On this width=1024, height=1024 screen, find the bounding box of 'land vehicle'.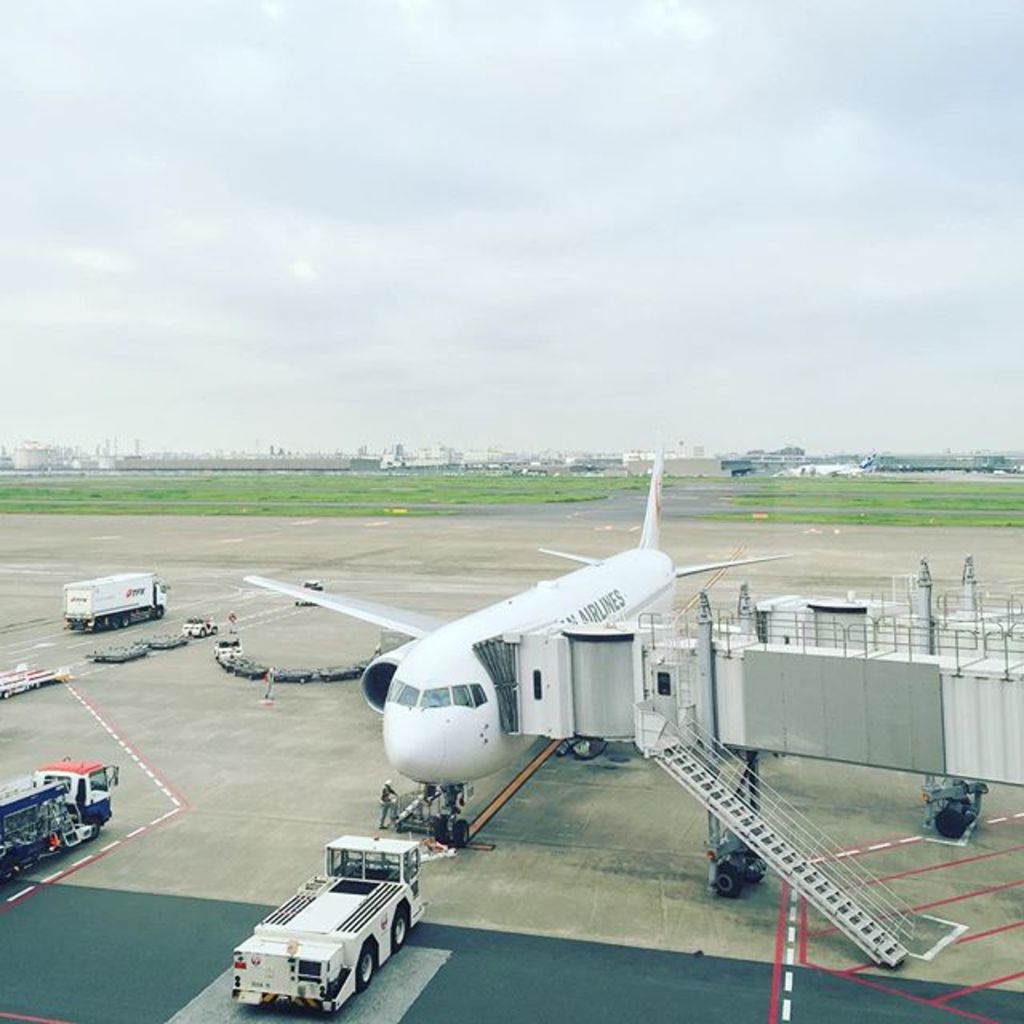
Bounding box: left=226, top=838, right=429, bottom=1011.
